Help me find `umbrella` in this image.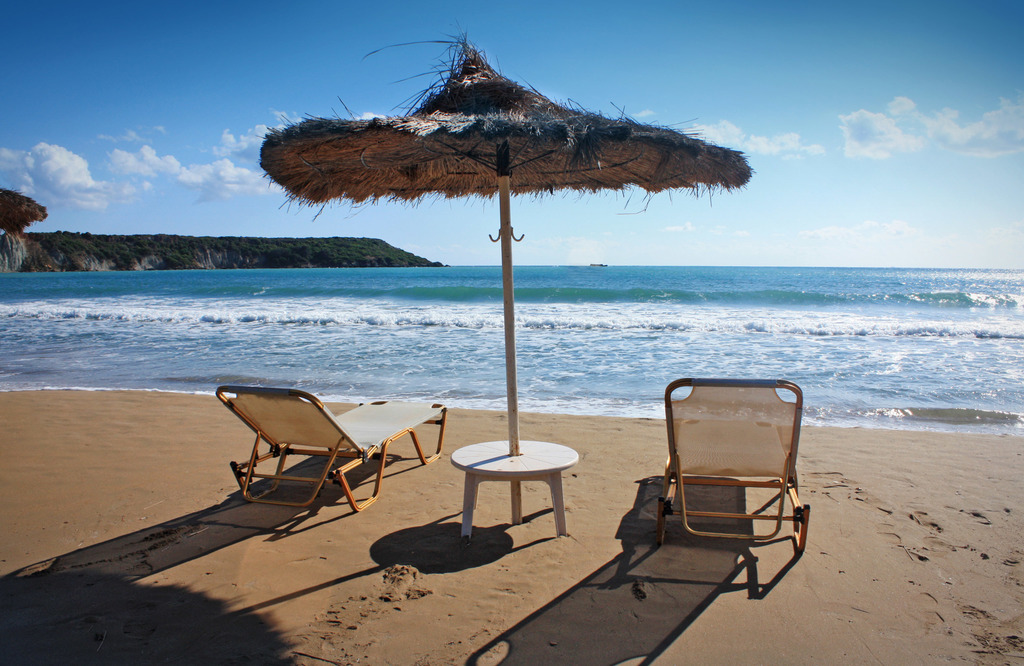
Found it: bbox=(257, 28, 758, 471).
